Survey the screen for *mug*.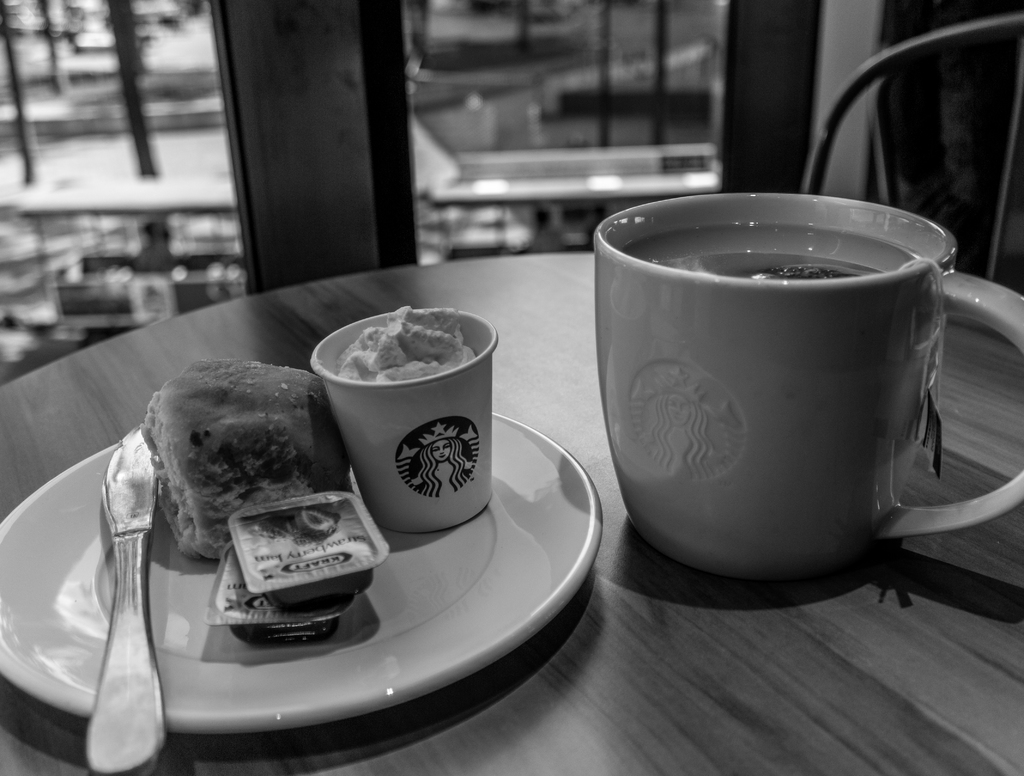
Survey found: 591,189,1023,581.
